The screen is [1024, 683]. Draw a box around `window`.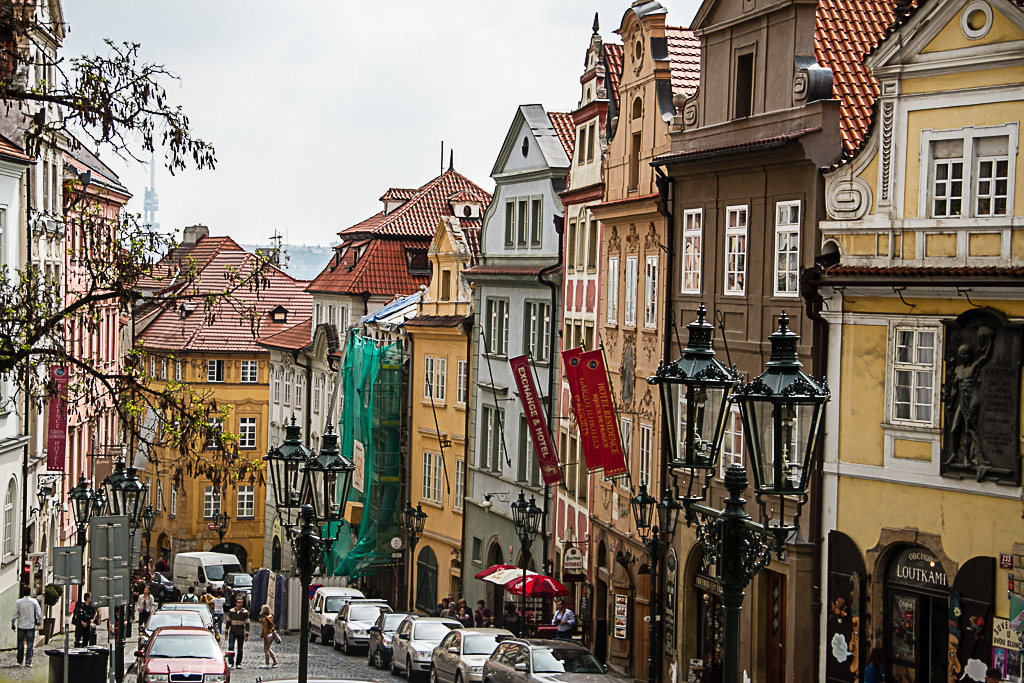
<region>237, 418, 253, 447</region>.
